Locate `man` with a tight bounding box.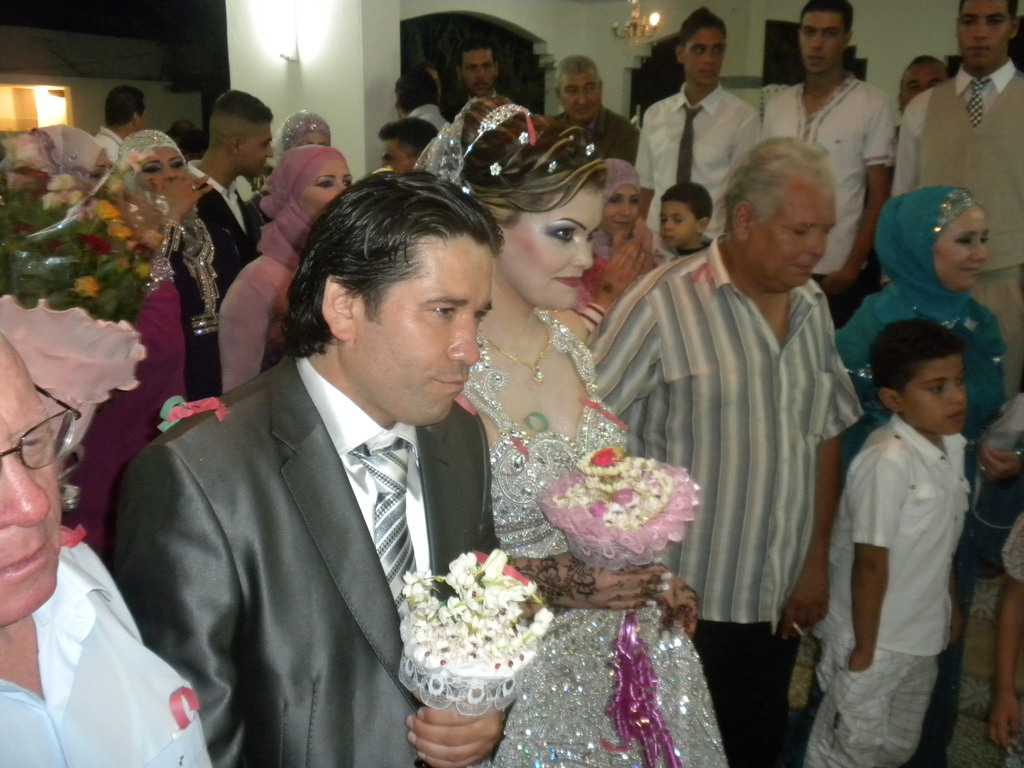
bbox=(95, 79, 152, 163).
